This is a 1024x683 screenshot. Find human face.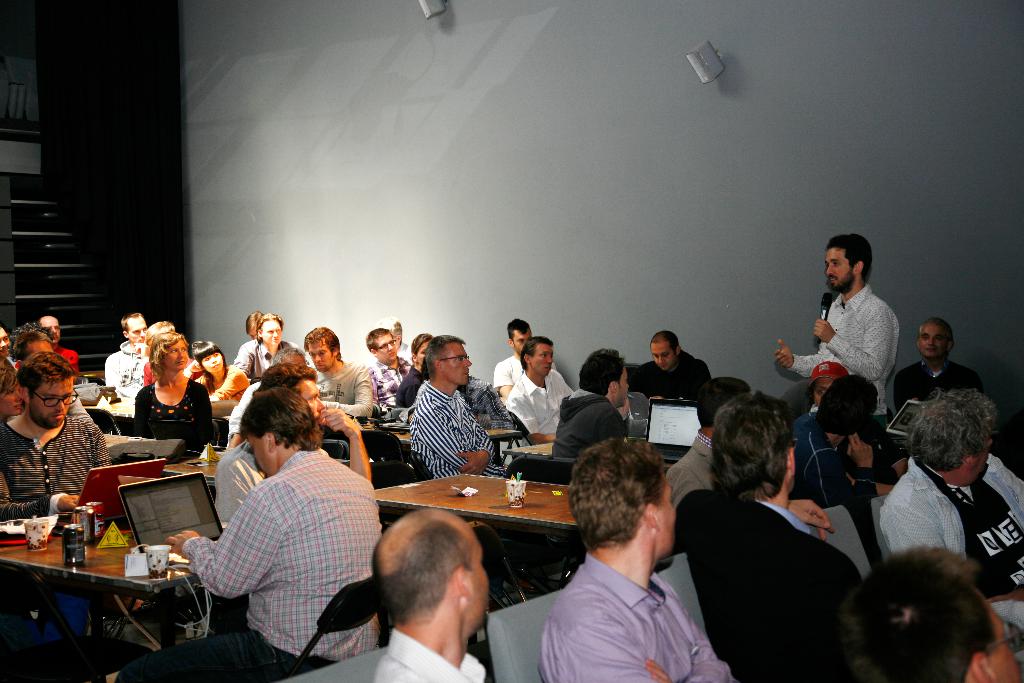
Bounding box: [825,247,854,290].
